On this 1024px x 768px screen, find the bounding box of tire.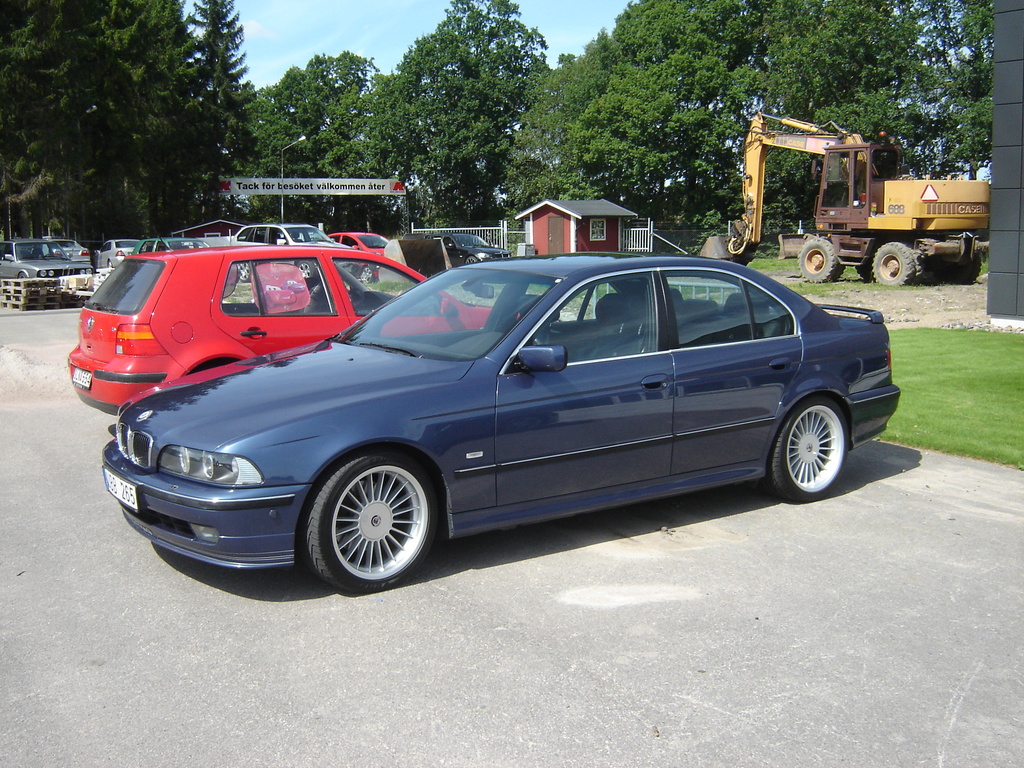
Bounding box: (left=831, top=254, right=850, bottom=280).
